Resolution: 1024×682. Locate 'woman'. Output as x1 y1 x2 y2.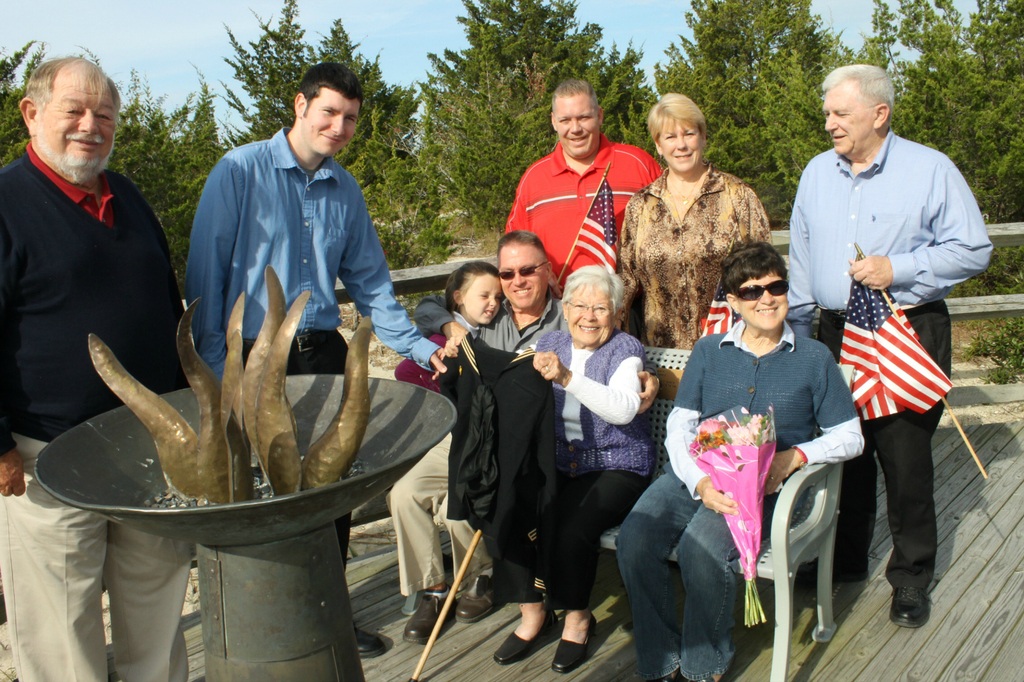
620 91 786 364.
